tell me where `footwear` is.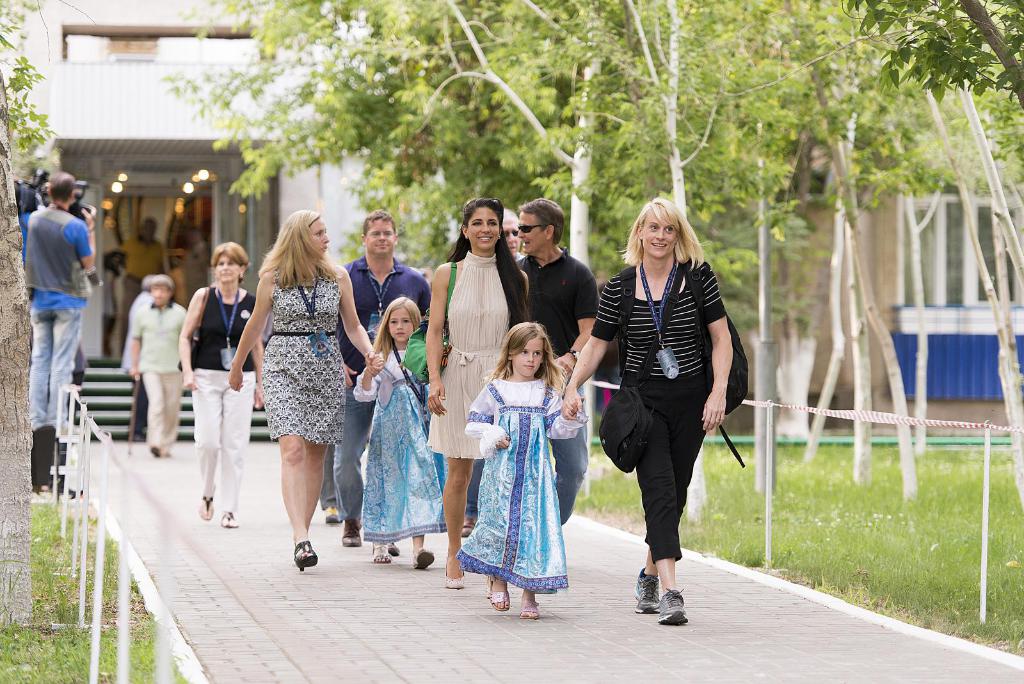
`footwear` is at <region>636, 567, 662, 615</region>.
